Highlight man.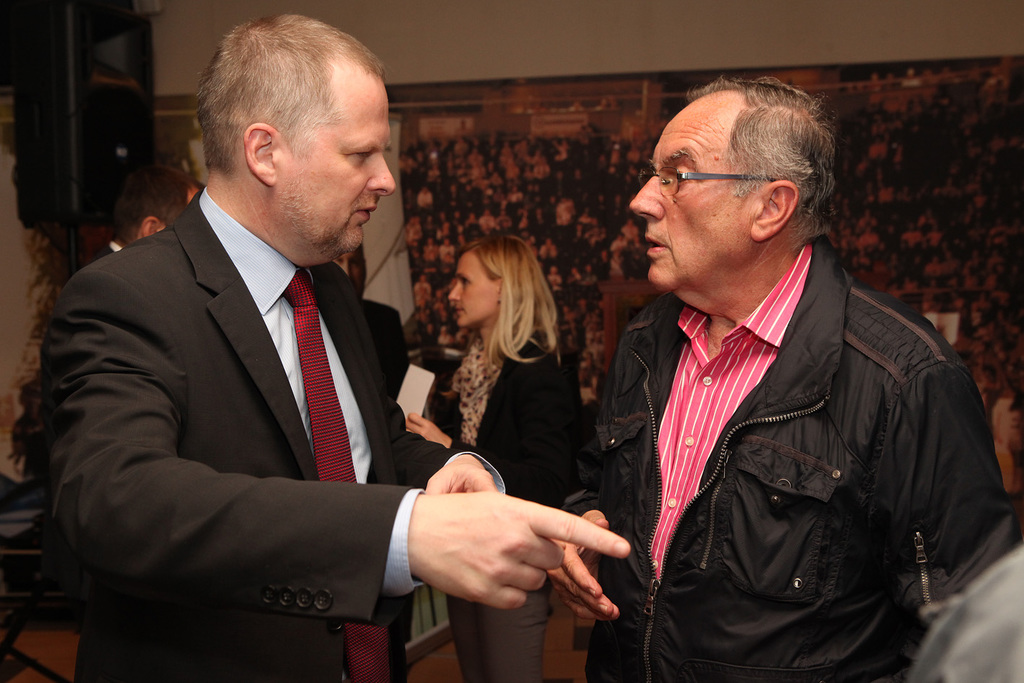
Highlighted region: select_region(97, 179, 181, 257).
